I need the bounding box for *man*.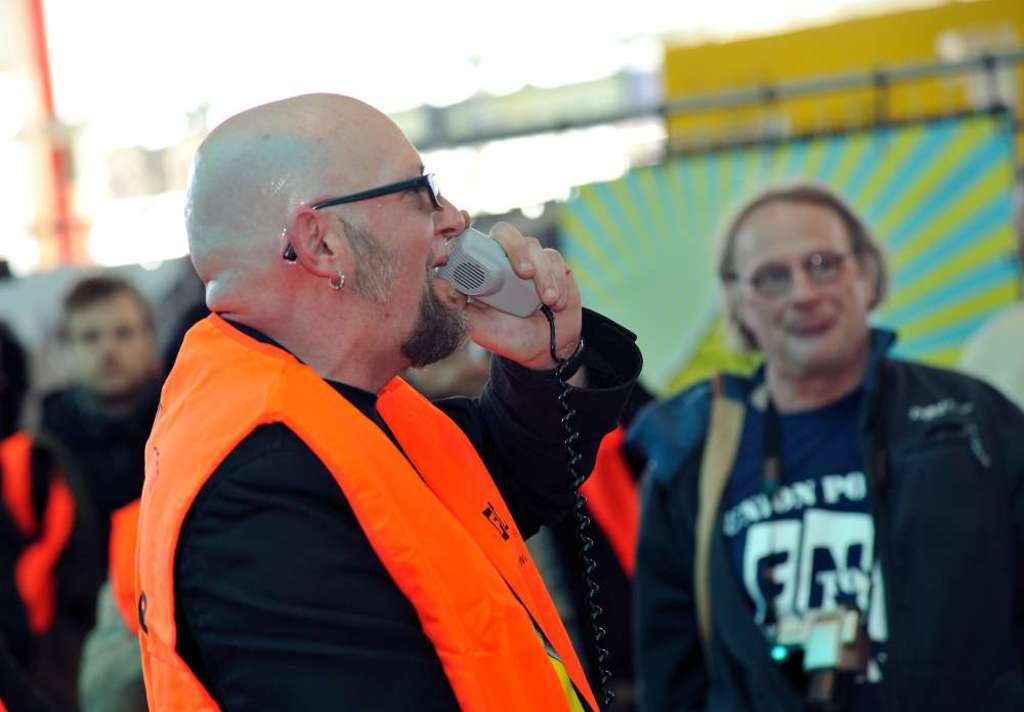
Here it is: 102 120 737 688.
